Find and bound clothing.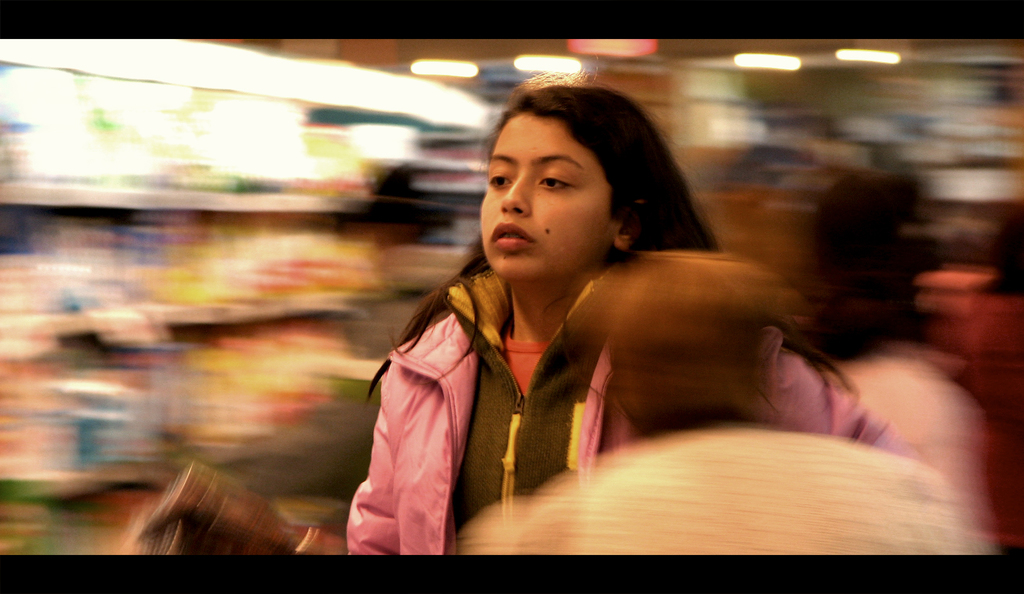
Bound: rect(302, 270, 927, 555).
